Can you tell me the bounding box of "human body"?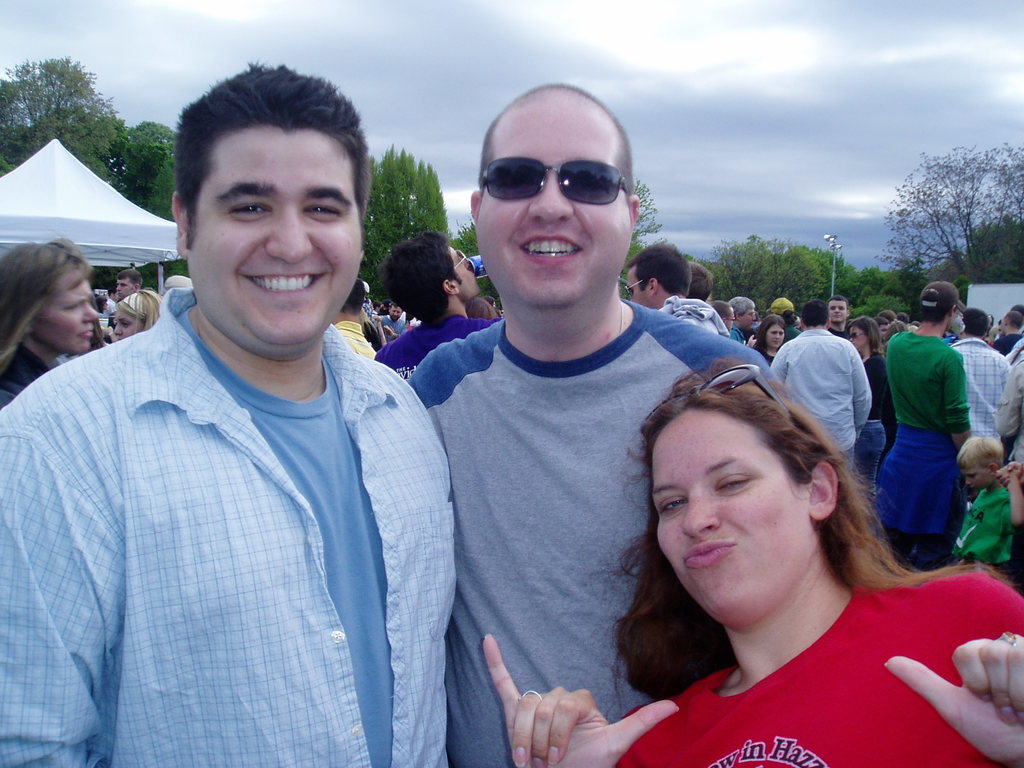
[left=407, top=86, right=781, bottom=767].
